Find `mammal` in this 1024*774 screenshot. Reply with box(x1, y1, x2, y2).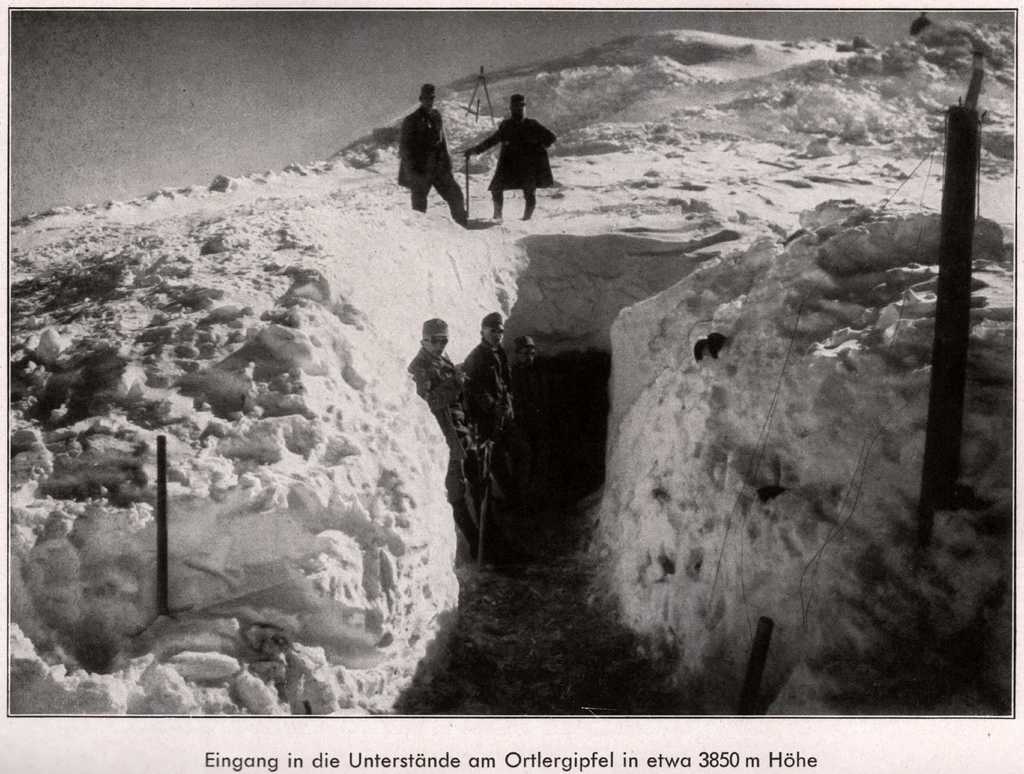
box(461, 316, 514, 468).
